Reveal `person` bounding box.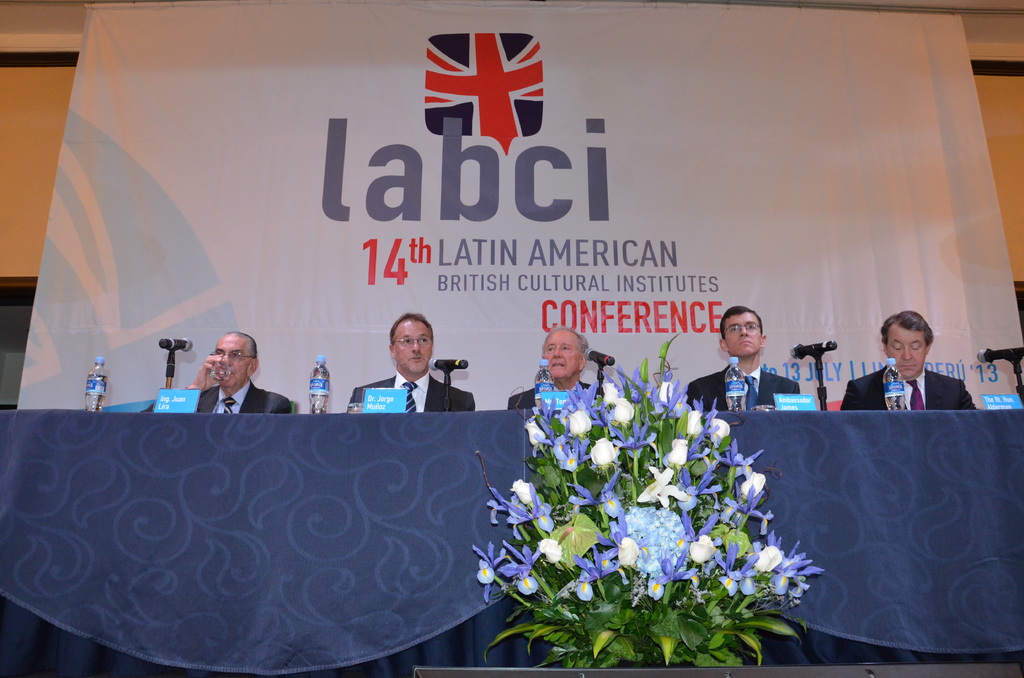
Revealed: locate(685, 305, 803, 411).
